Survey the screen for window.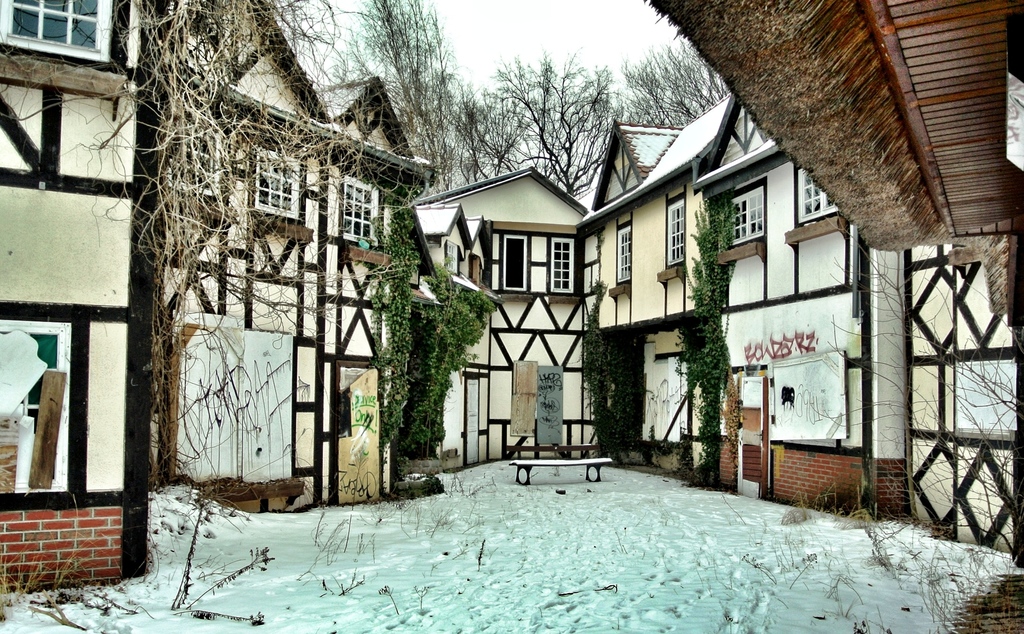
Survey found: rect(617, 222, 632, 292).
